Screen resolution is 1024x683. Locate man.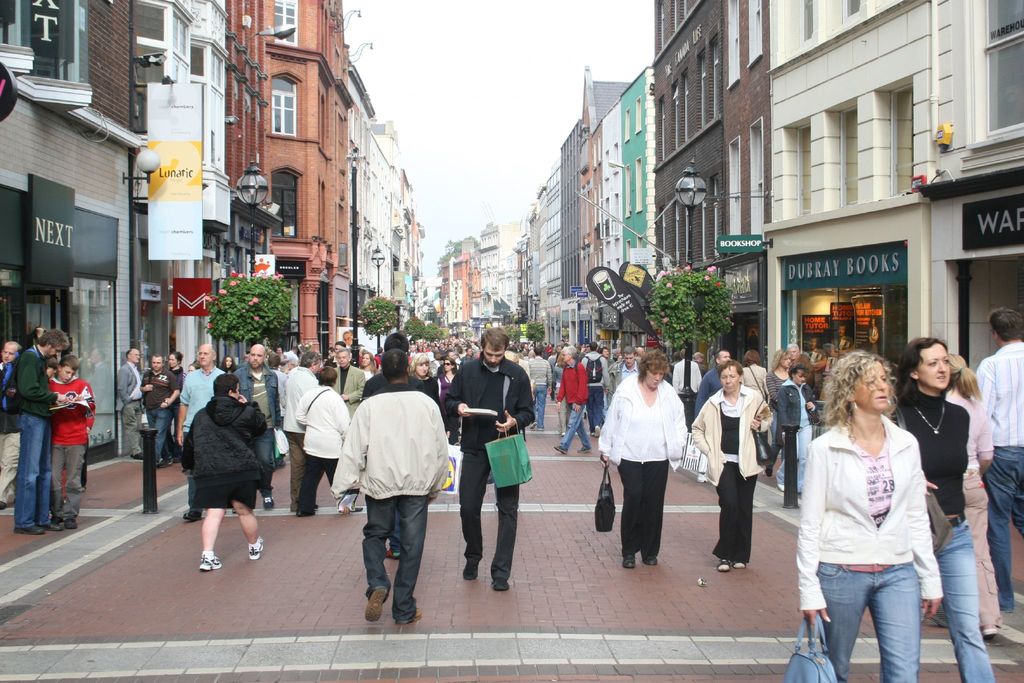
(2, 329, 72, 533).
